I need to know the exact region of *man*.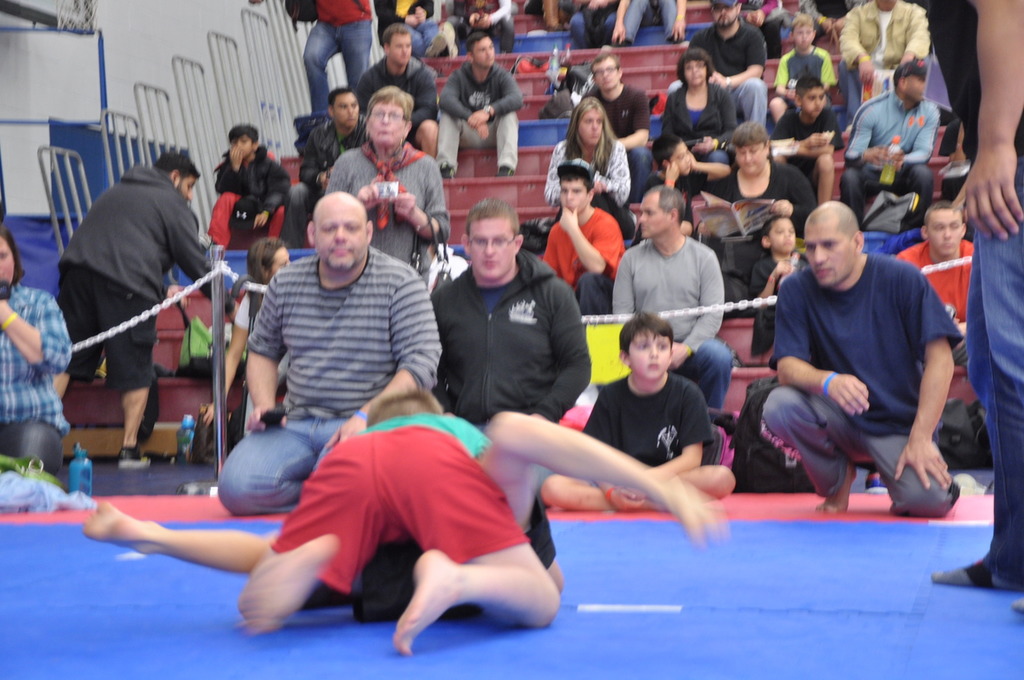
Region: <bbox>899, 0, 1023, 618</bbox>.
